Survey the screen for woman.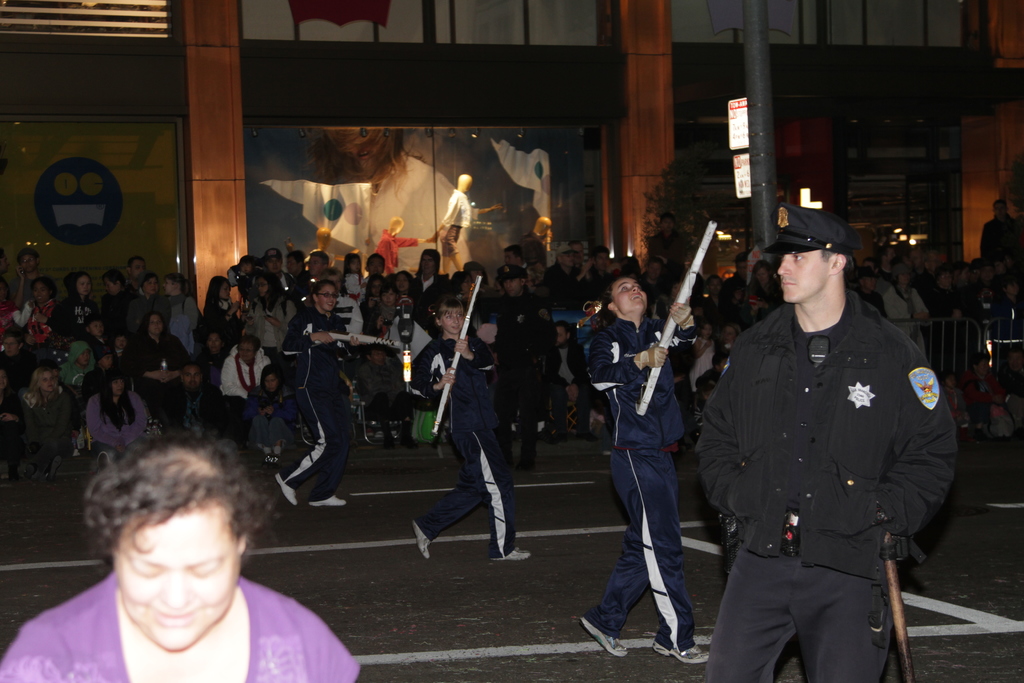
Survey found: bbox=[124, 309, 191, 423].
